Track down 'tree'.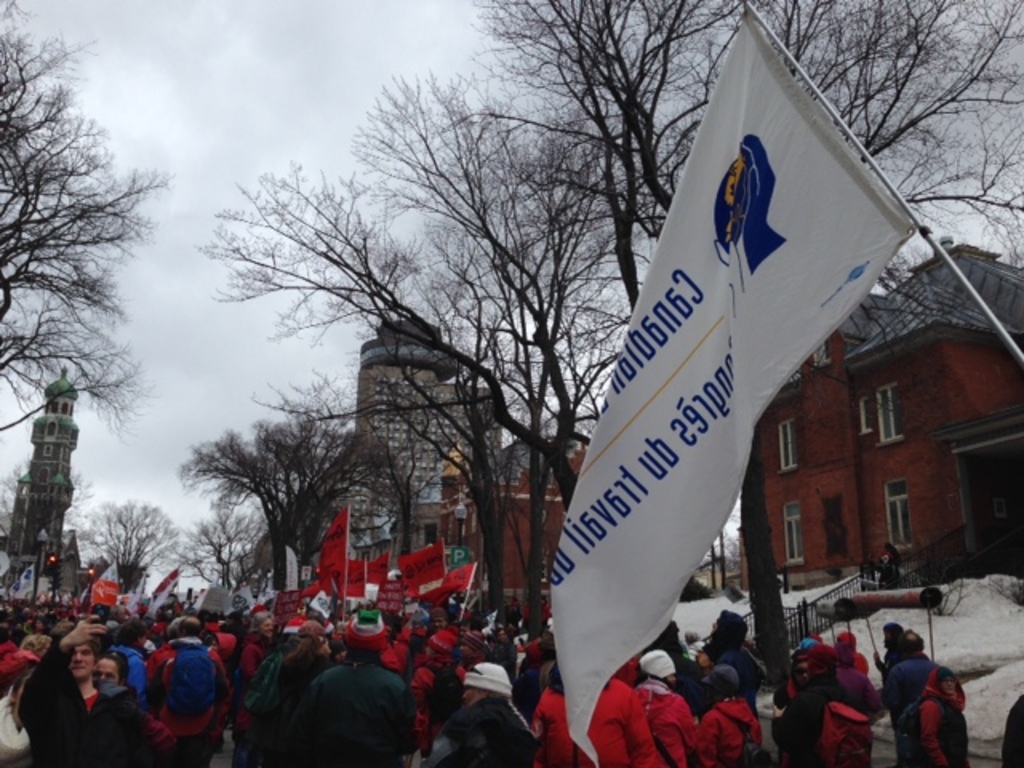
Tracked to bbox=(179, 506, 264, 600).
